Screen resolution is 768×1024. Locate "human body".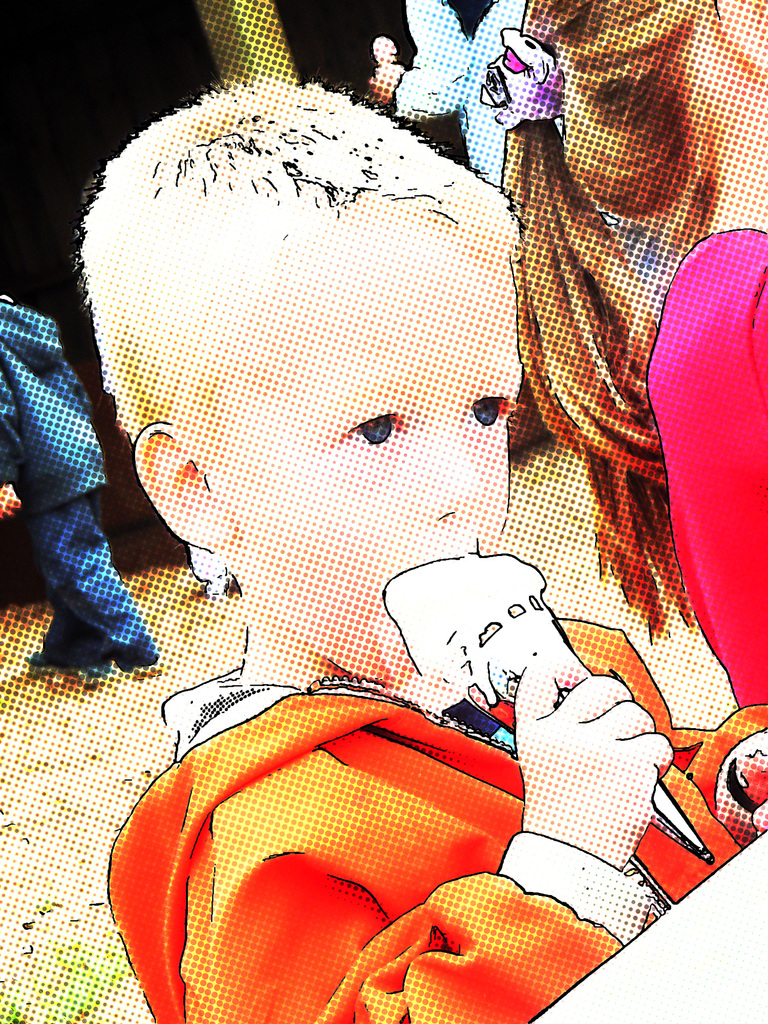
[0,294,168,689].
